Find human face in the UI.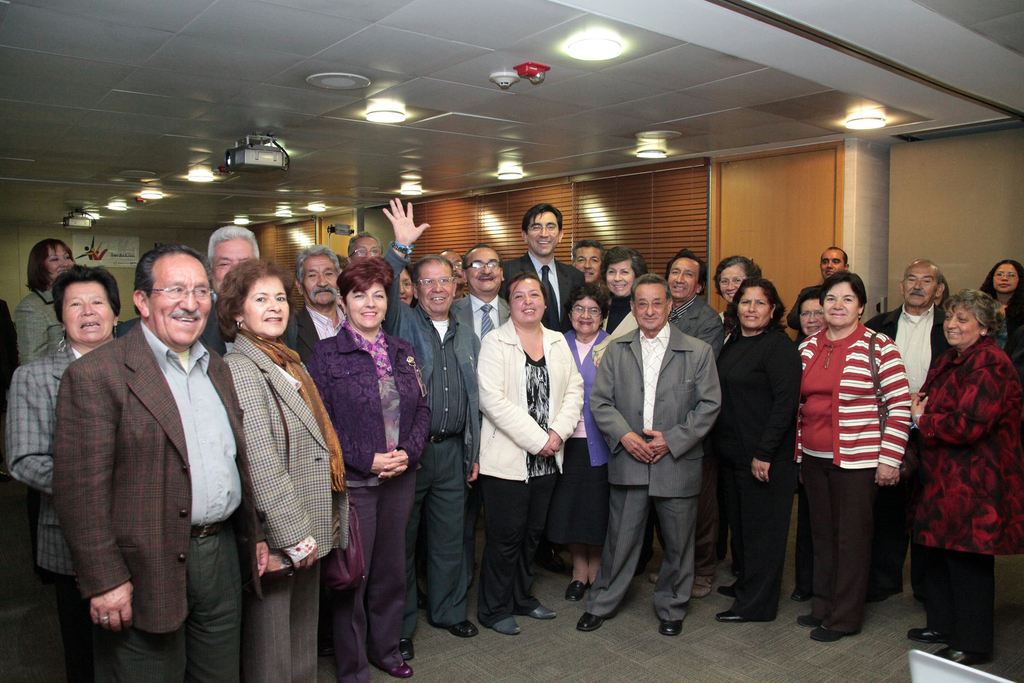
UI element at bbox=[212, 239, 255, 300].
